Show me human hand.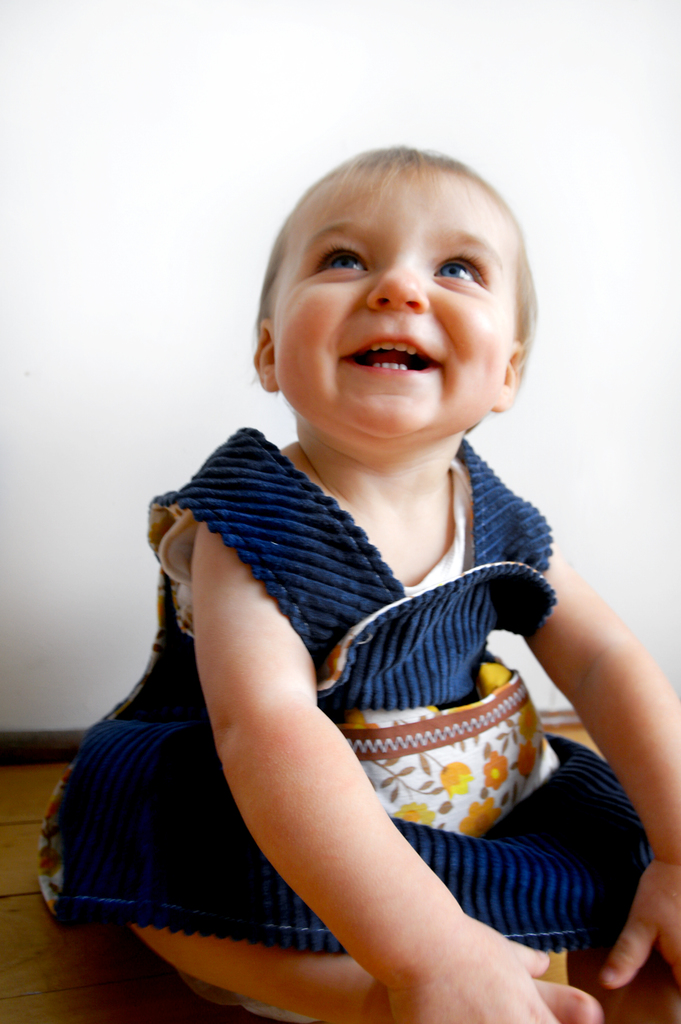
human hand is here: <region>389, 914, 564, 1023</region>.
